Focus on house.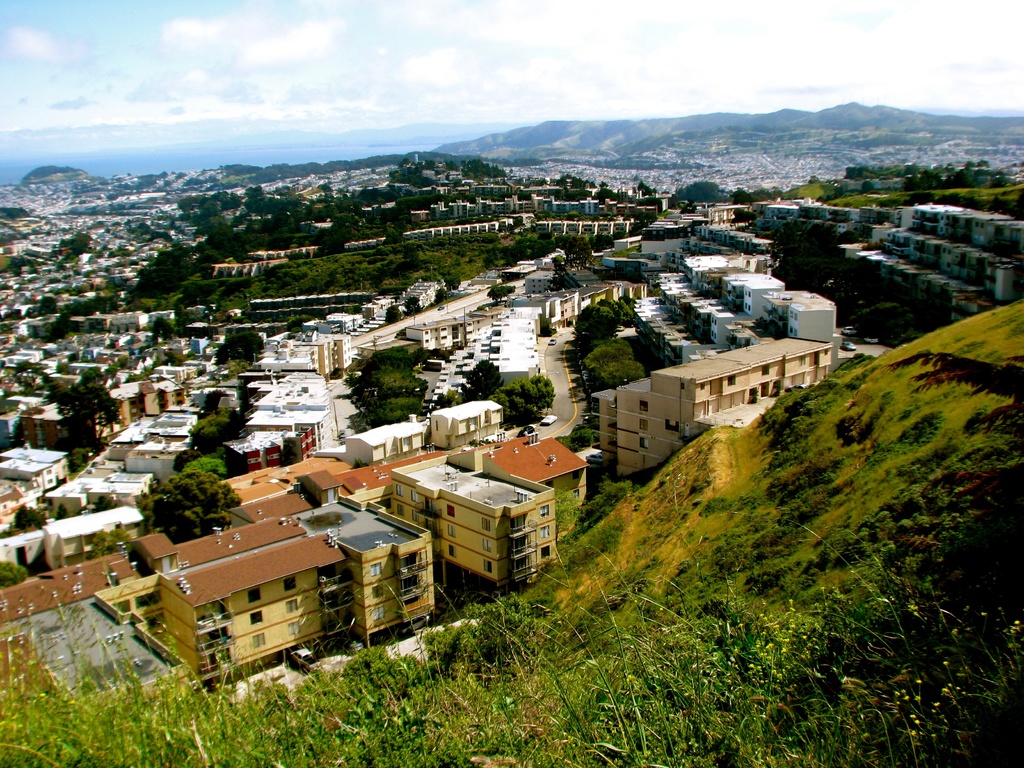
Focused at 335:230:387:249.
